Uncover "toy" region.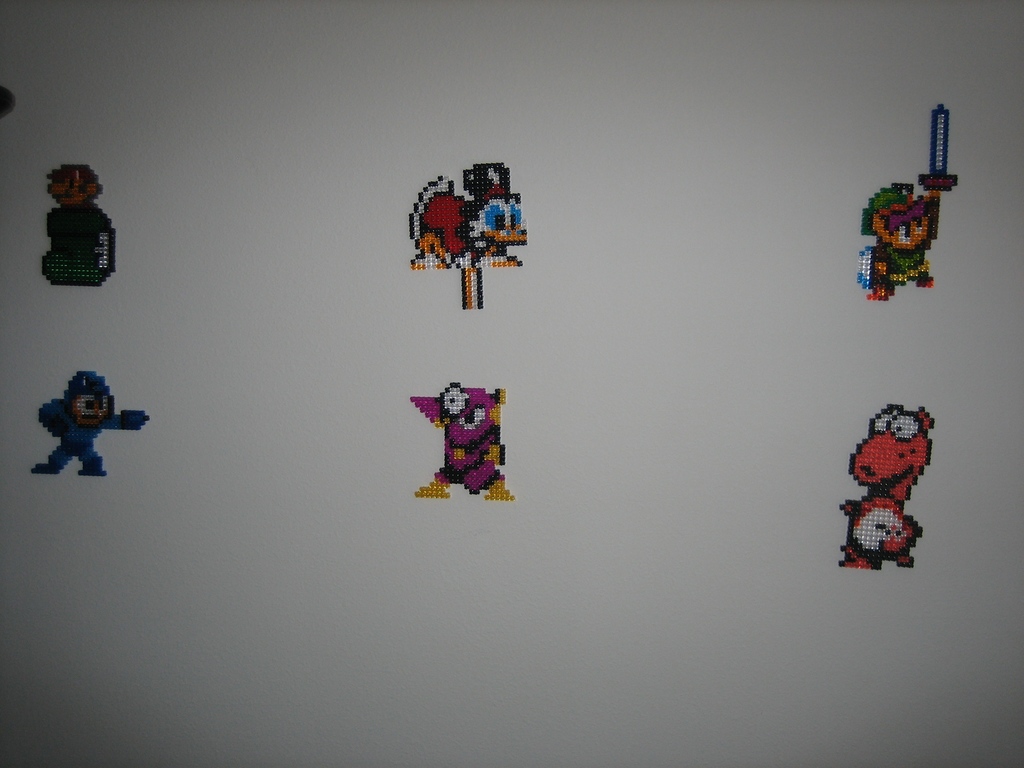
Uncovered: 844:410:927:568.
